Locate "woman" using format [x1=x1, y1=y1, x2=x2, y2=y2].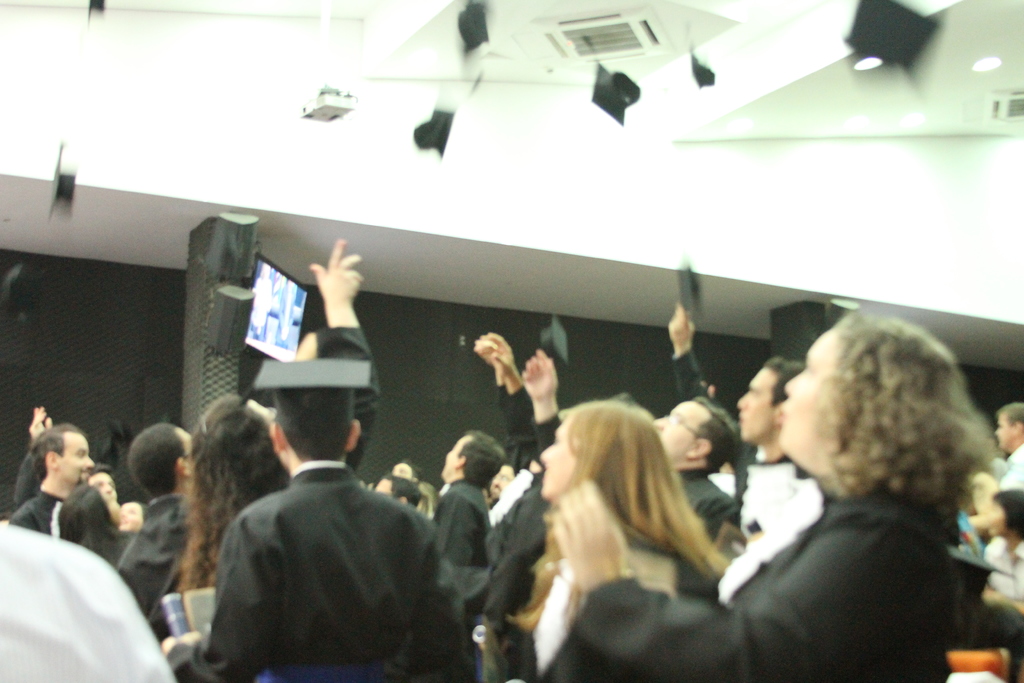
[x1=171, y1=236, x2=388, y2=599].
